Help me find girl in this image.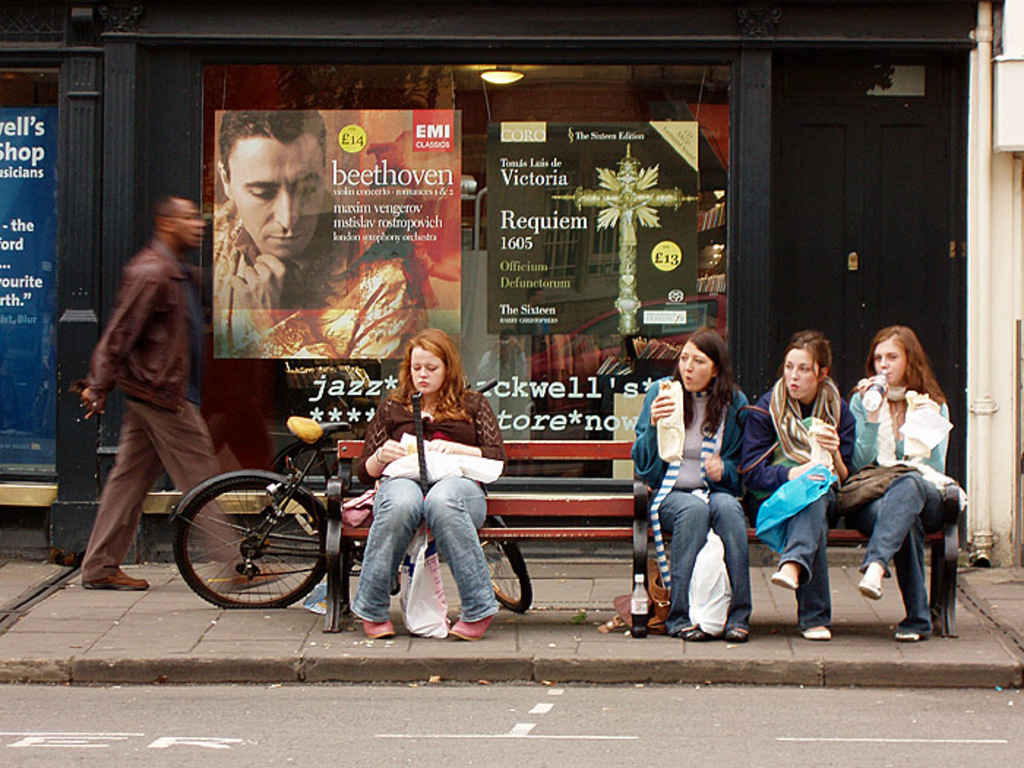
Found it: [824,325,968,641].
